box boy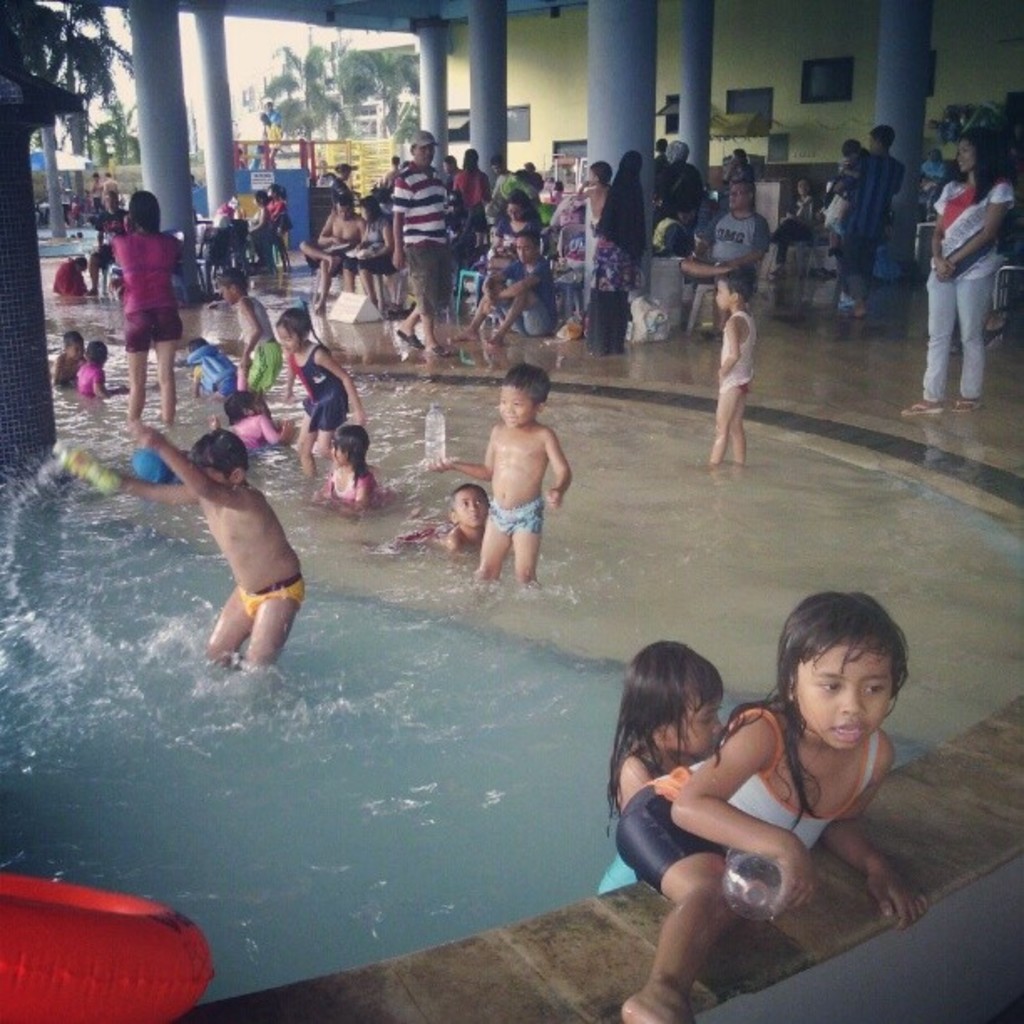
<bbox>576, 156, 612, 231</bbox>
